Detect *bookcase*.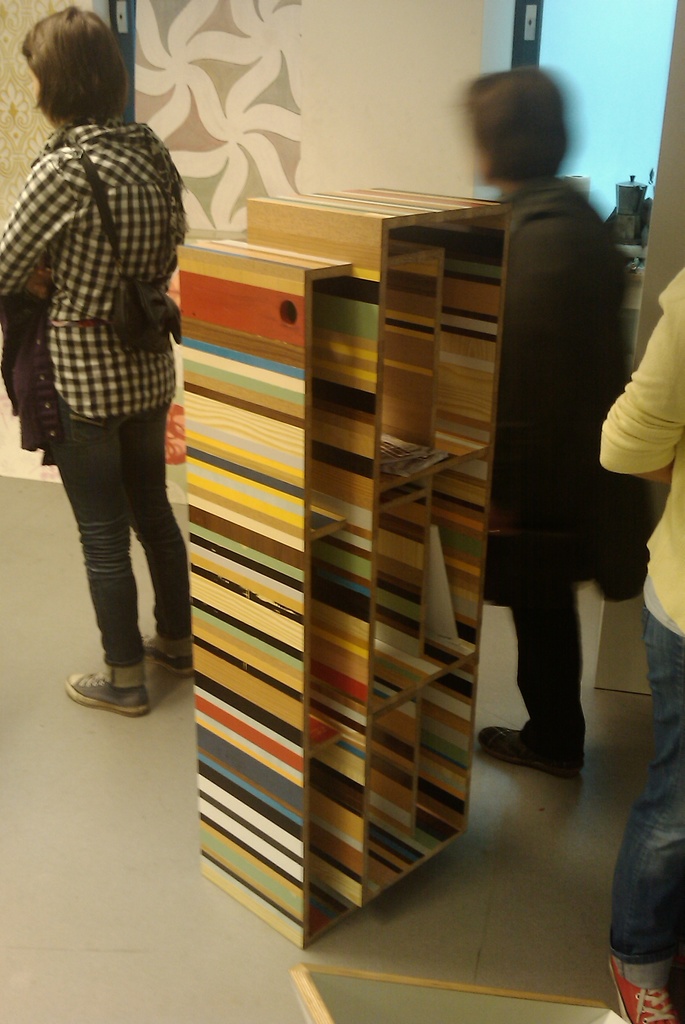
Detected at (x1=182, y1=197, x2=520, y2=898).
